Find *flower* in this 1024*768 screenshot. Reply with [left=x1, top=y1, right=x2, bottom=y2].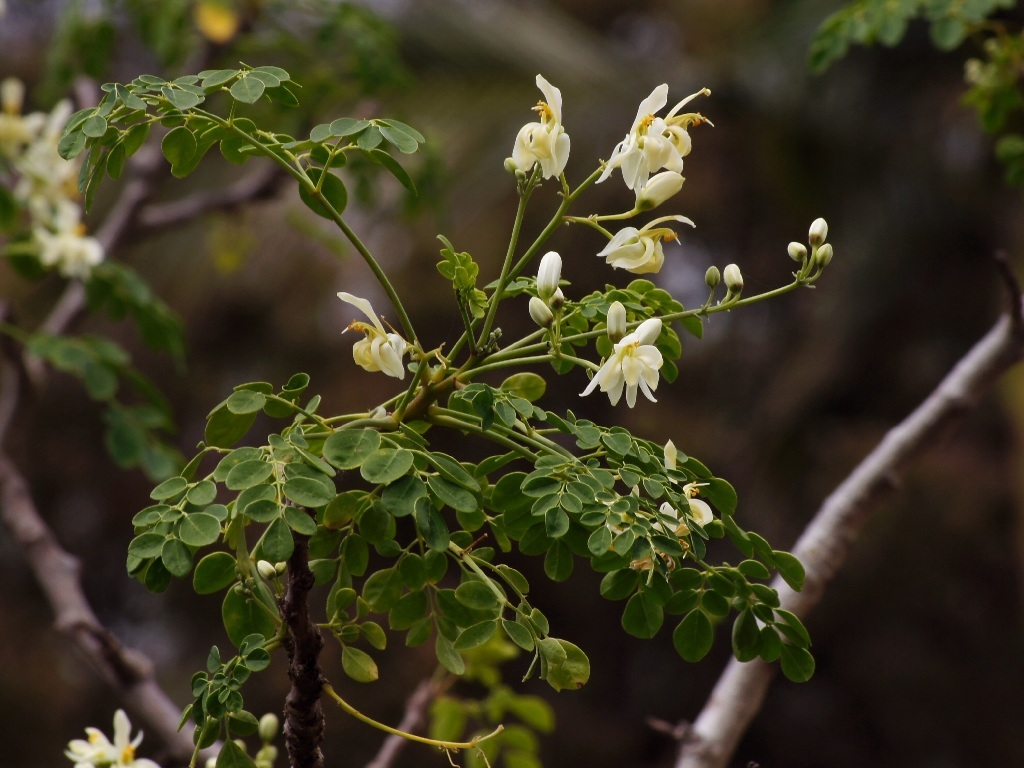
[left=813, top=242, right=836, bottom=273].
